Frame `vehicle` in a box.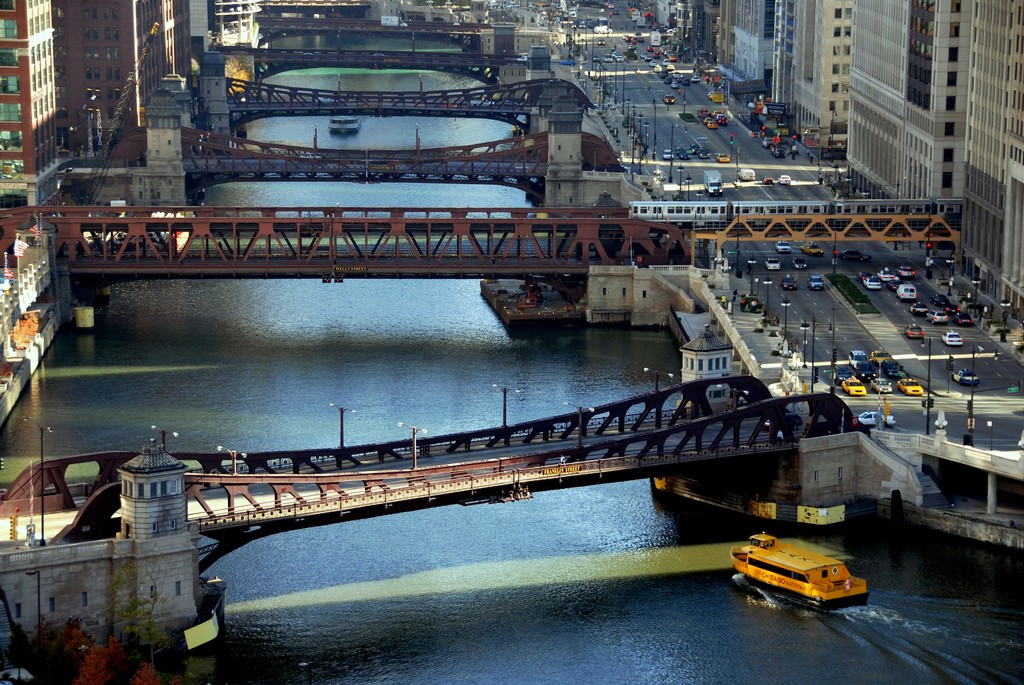
(x1=763, y1=256, x2=782, y2=273).
